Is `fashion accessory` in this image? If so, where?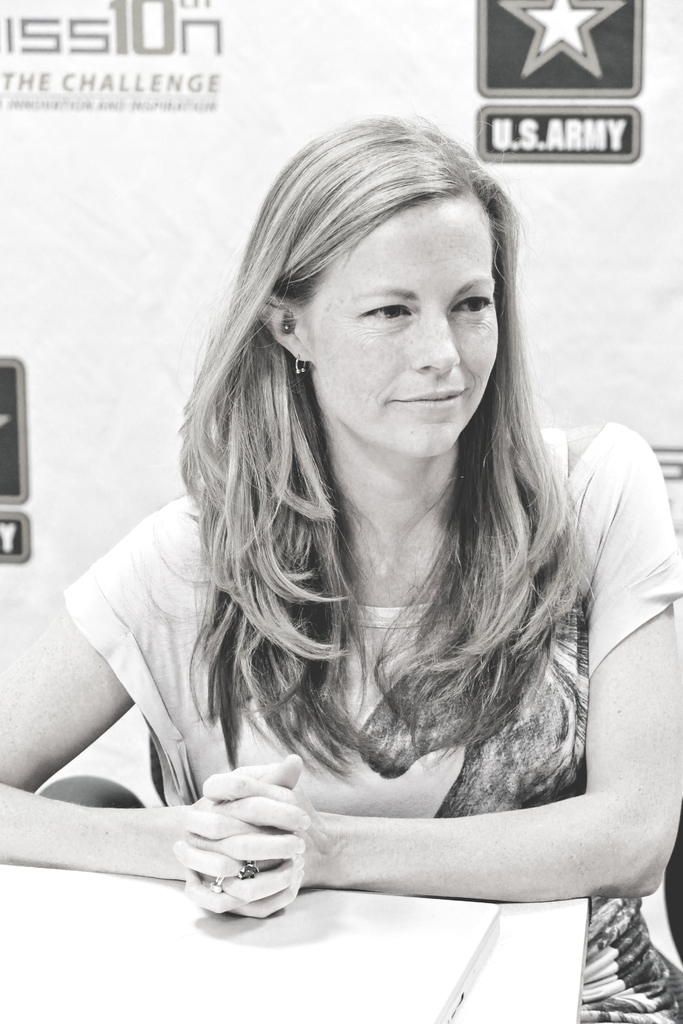
Yes, at box=[236, 856, 258, 881].
